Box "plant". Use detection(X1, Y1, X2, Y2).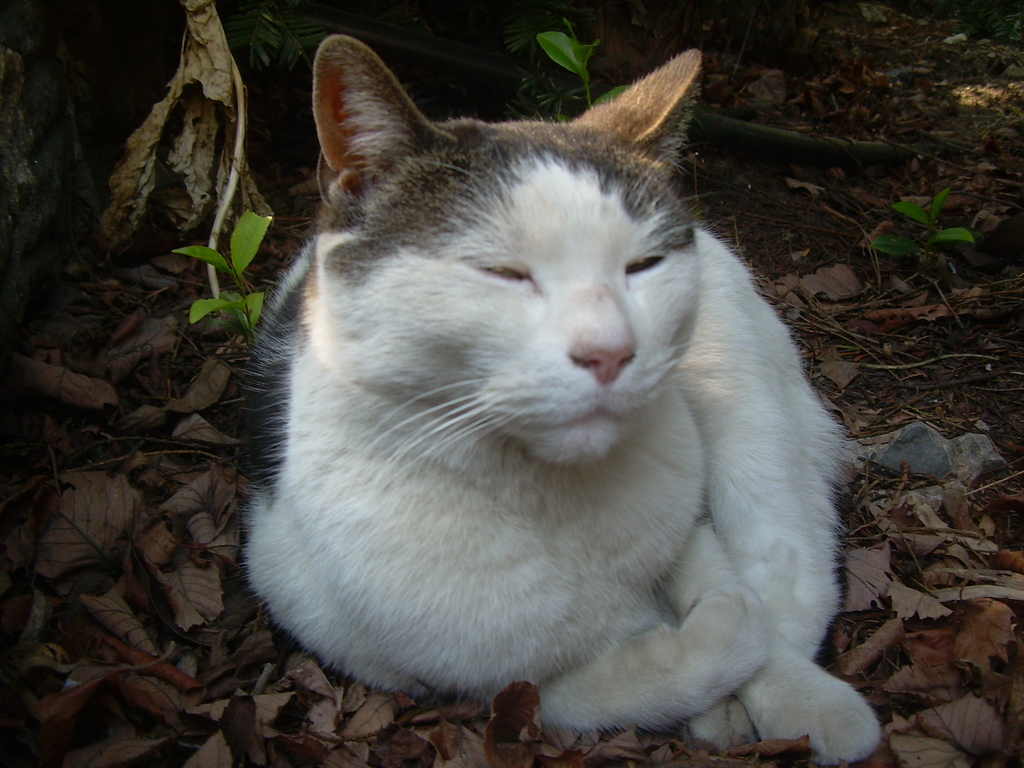
detection(531, 29, 628, 151).
